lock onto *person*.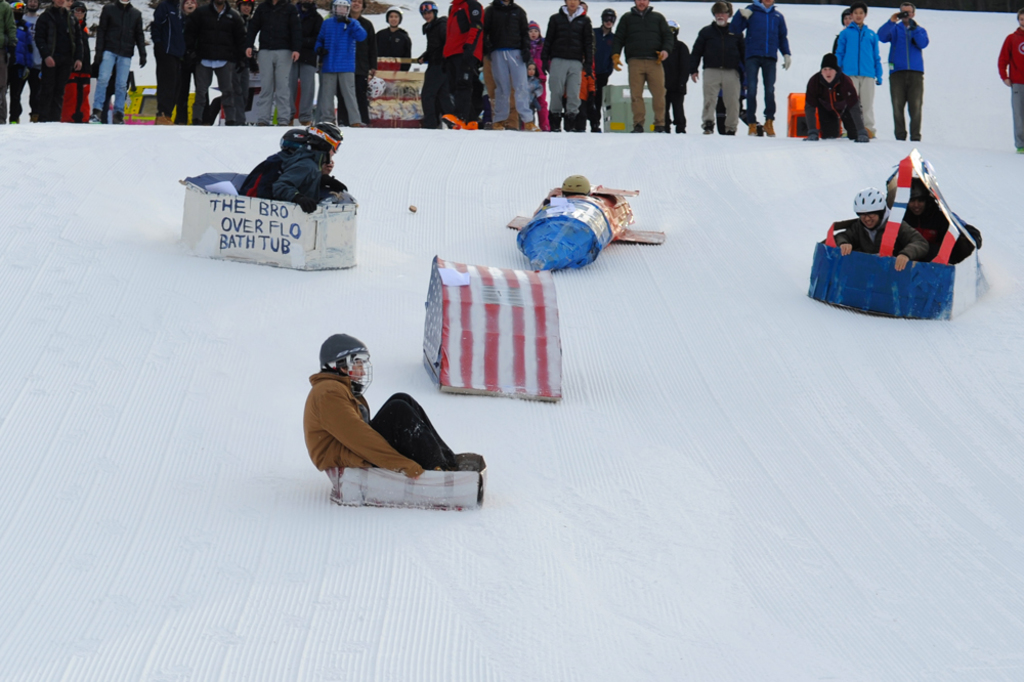
Locked: 300,332,490,477.
